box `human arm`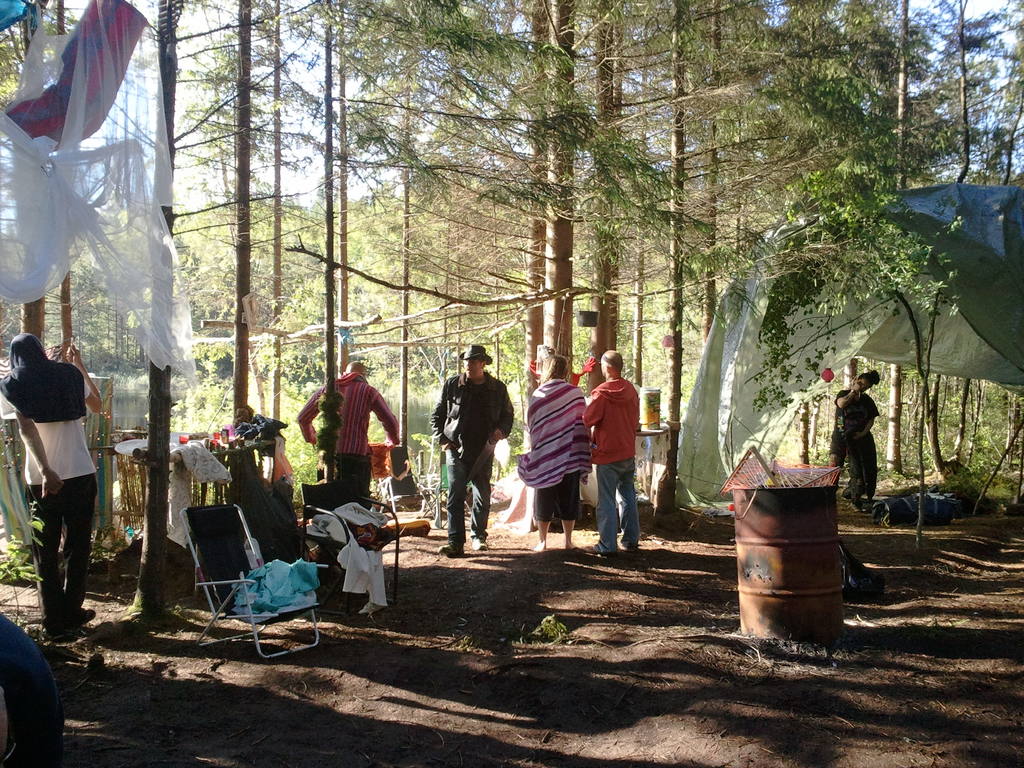
[left=431, top=378, right=452, bottom=448]
